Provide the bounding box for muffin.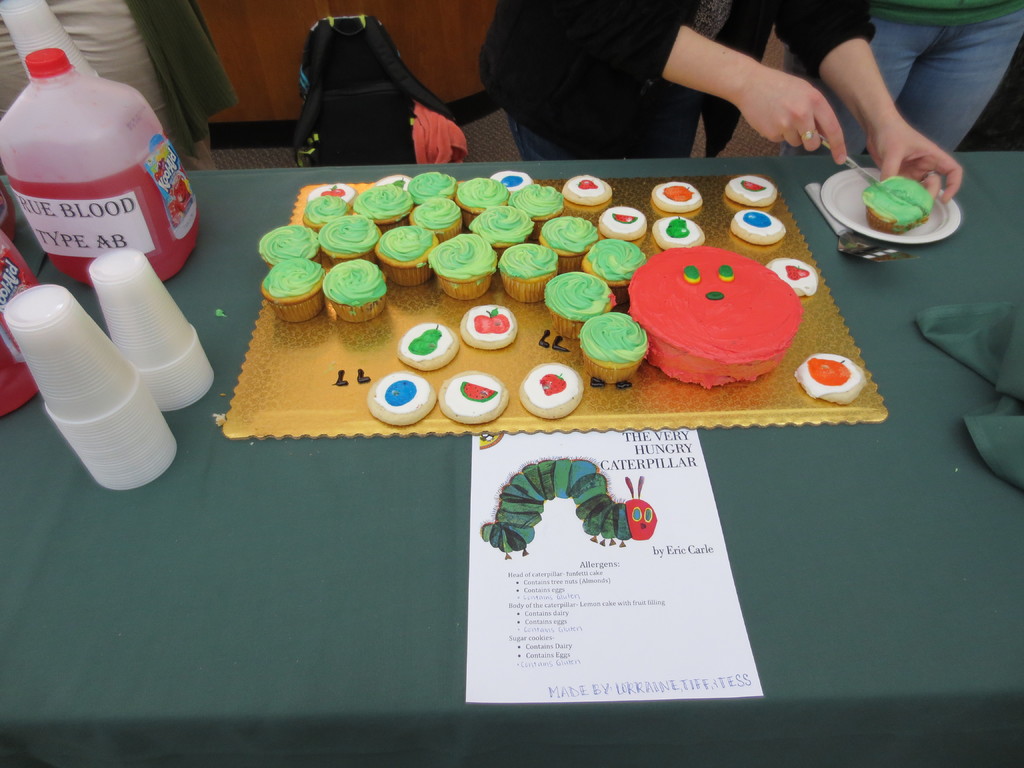
left=862, top=176, right=933, bottom=234.
